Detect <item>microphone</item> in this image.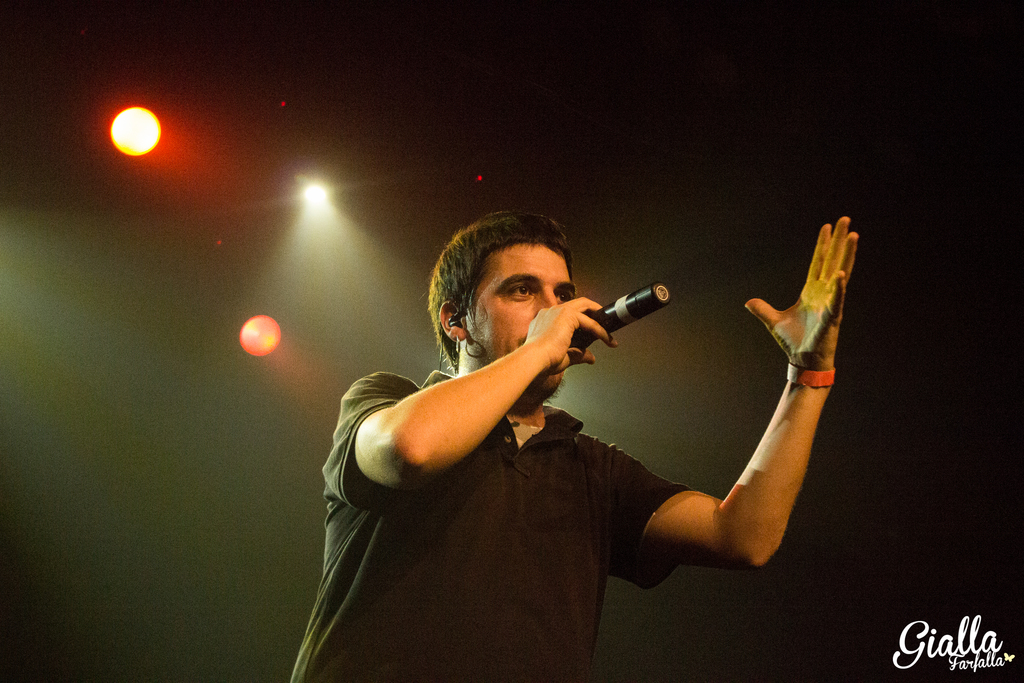
Detection: <bbox>571, 278, 670, 353</bbox>.
